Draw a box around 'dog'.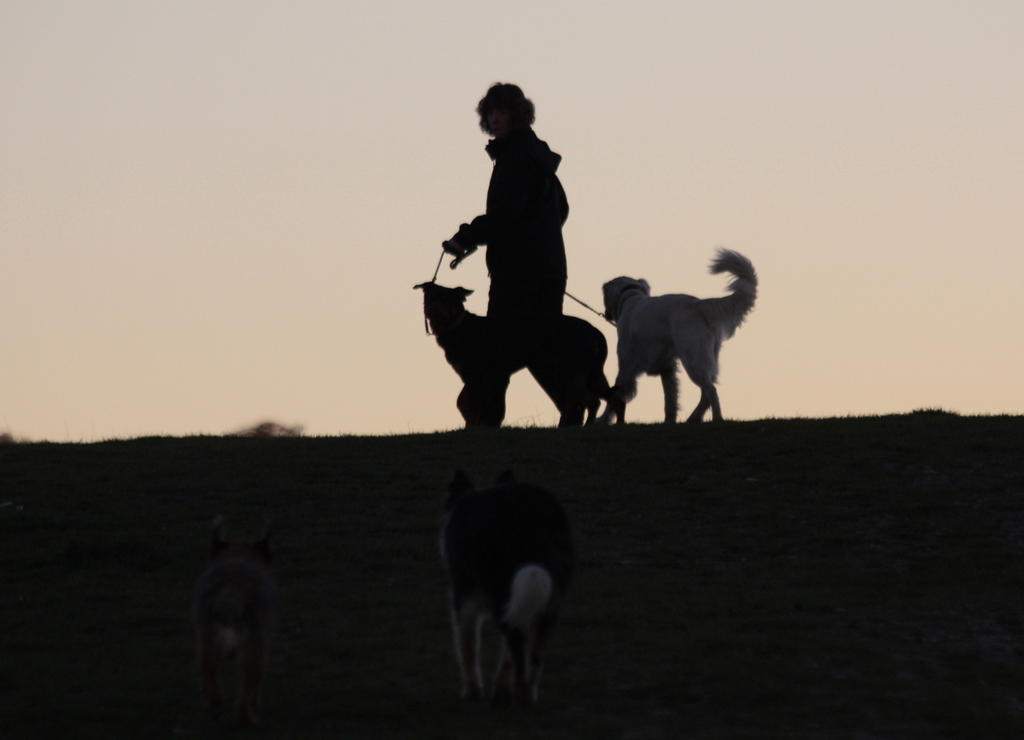
[193, 517, 278, 739].
